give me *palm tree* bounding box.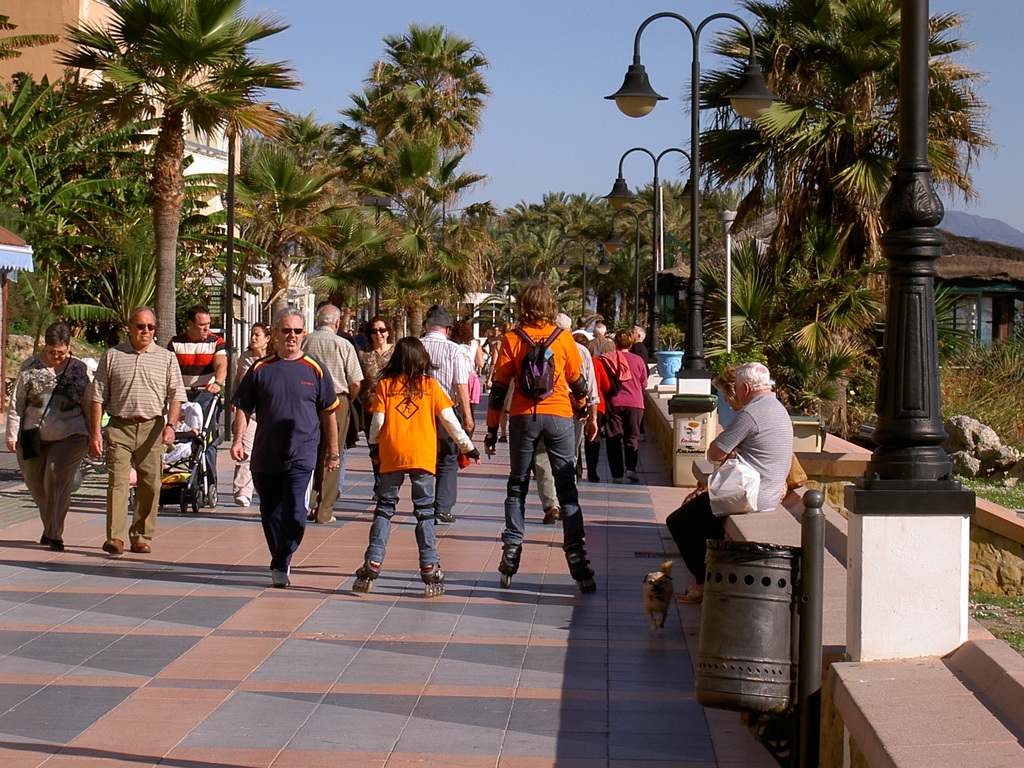
detection(472, 195, 572, 302).
